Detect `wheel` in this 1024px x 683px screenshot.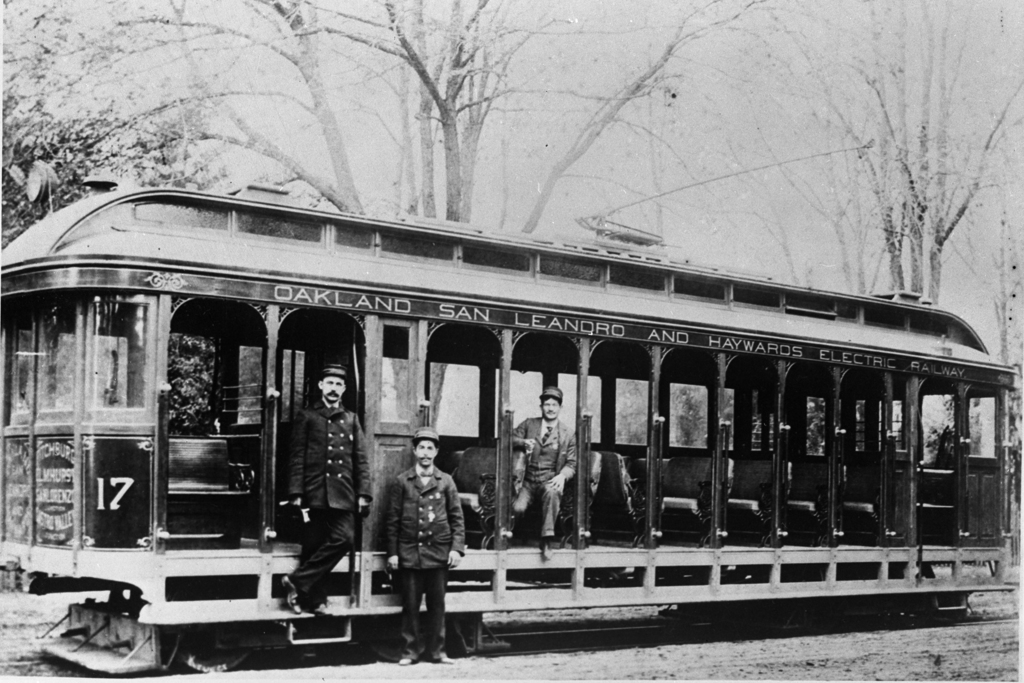
Detection: (x1=360, y1=612, x2=429, y2=661).
